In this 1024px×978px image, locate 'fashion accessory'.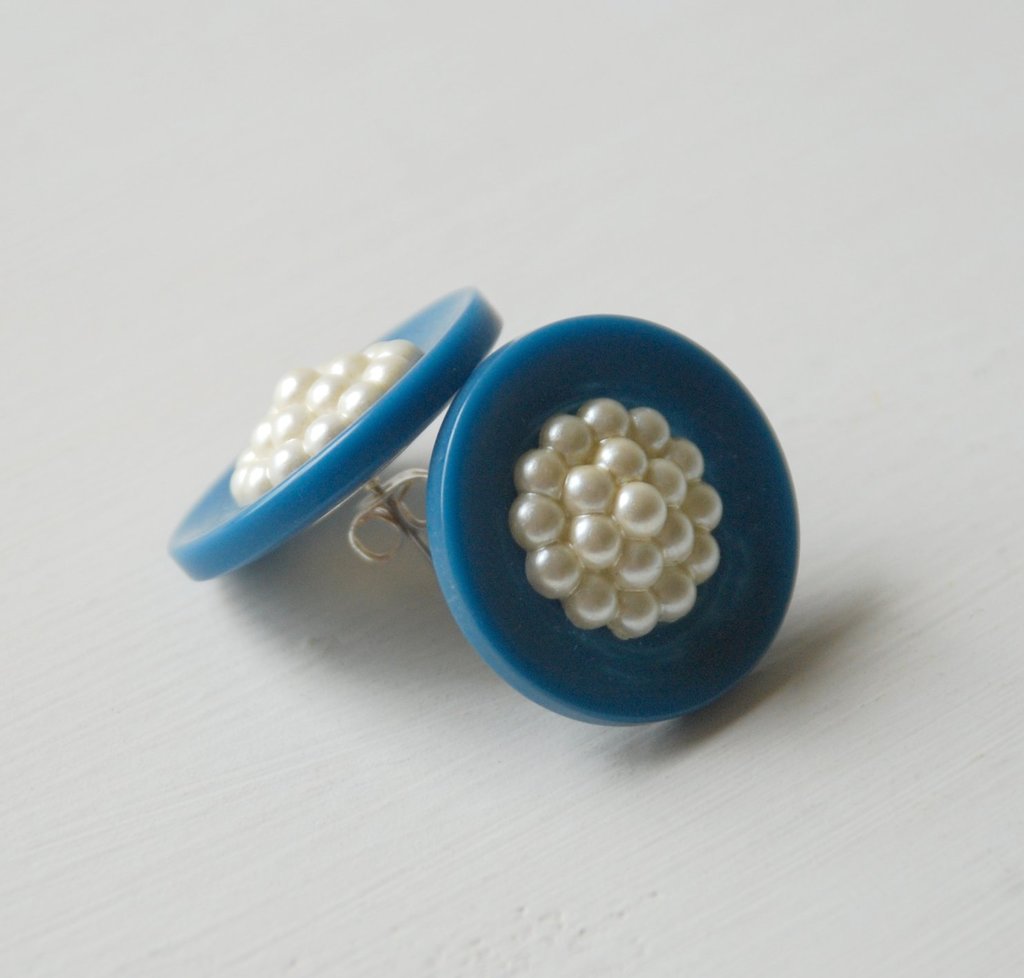
Bounding box: locate(426, 313, 803, 733).
